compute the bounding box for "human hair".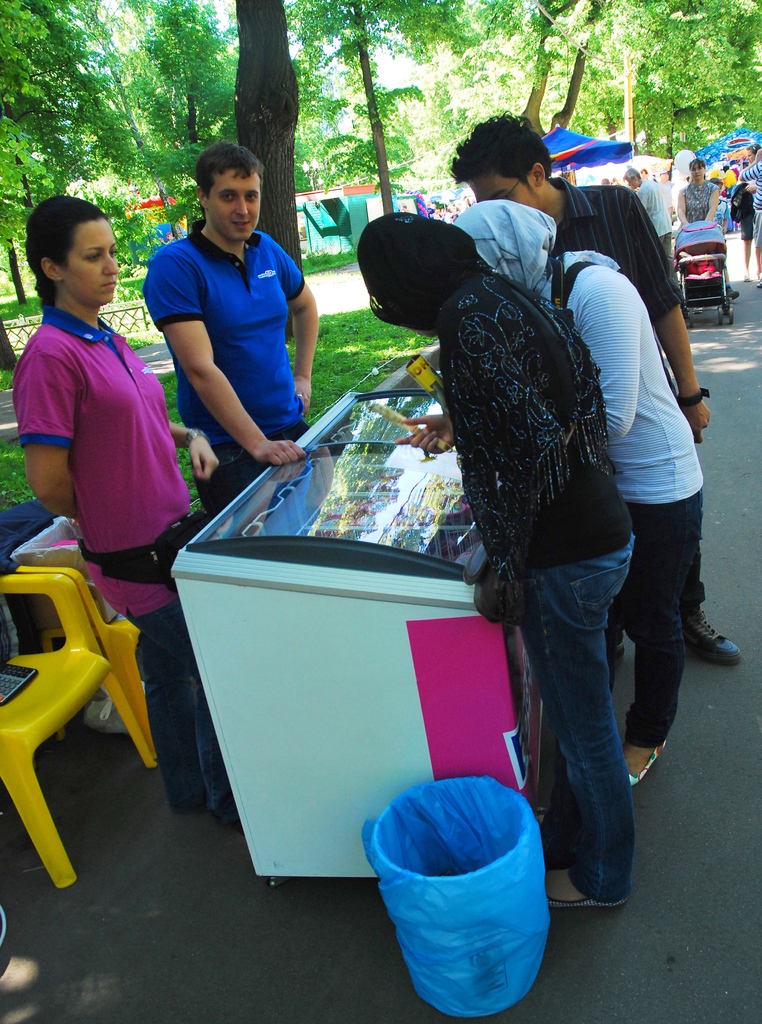
region(449, 109, 547, 180).
